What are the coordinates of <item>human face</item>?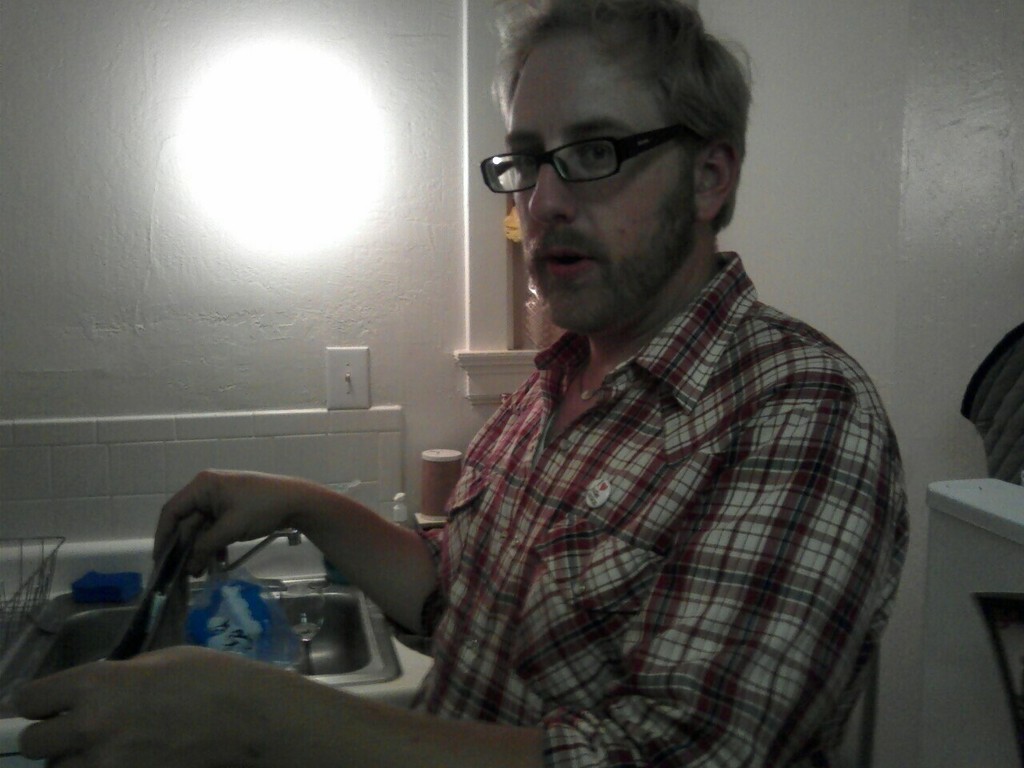
detection(502, 32, 702, 330).
